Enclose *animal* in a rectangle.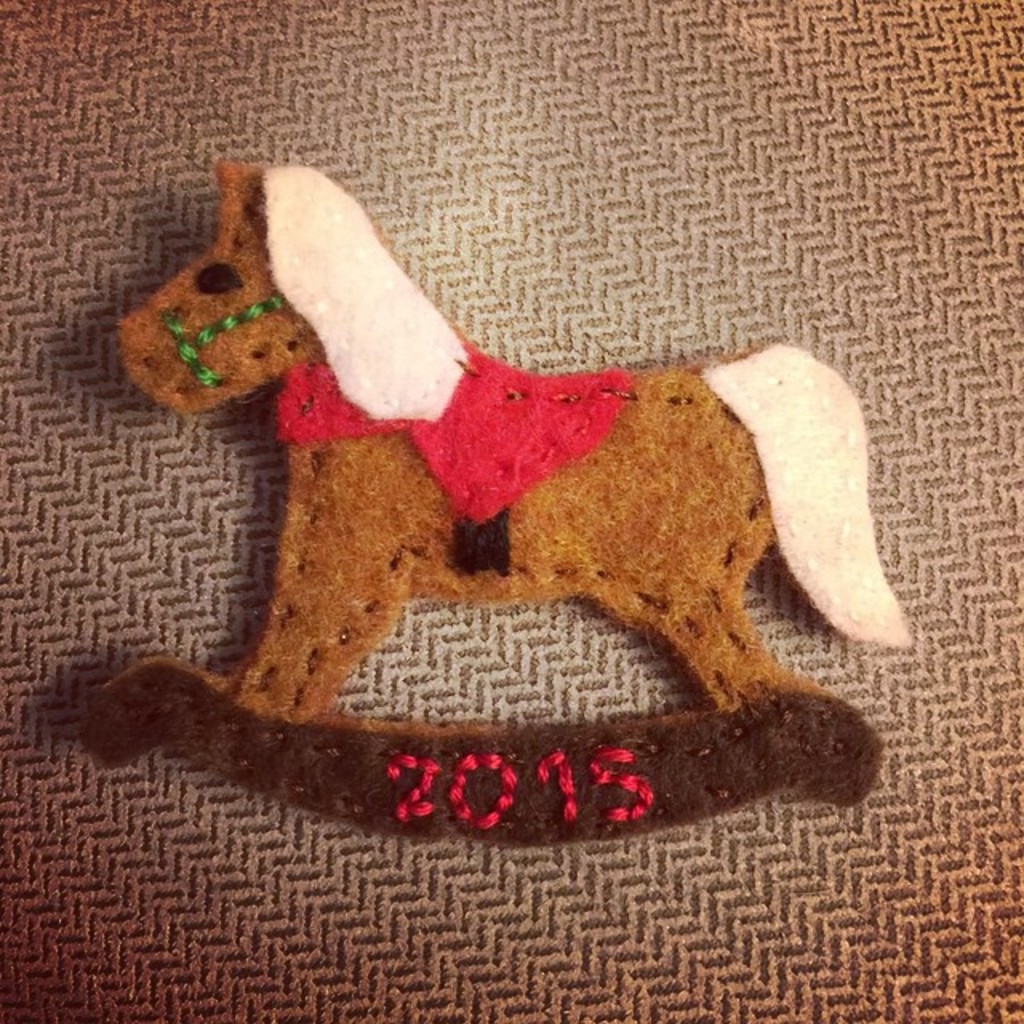
select_region(107, 157, 917, 728).
